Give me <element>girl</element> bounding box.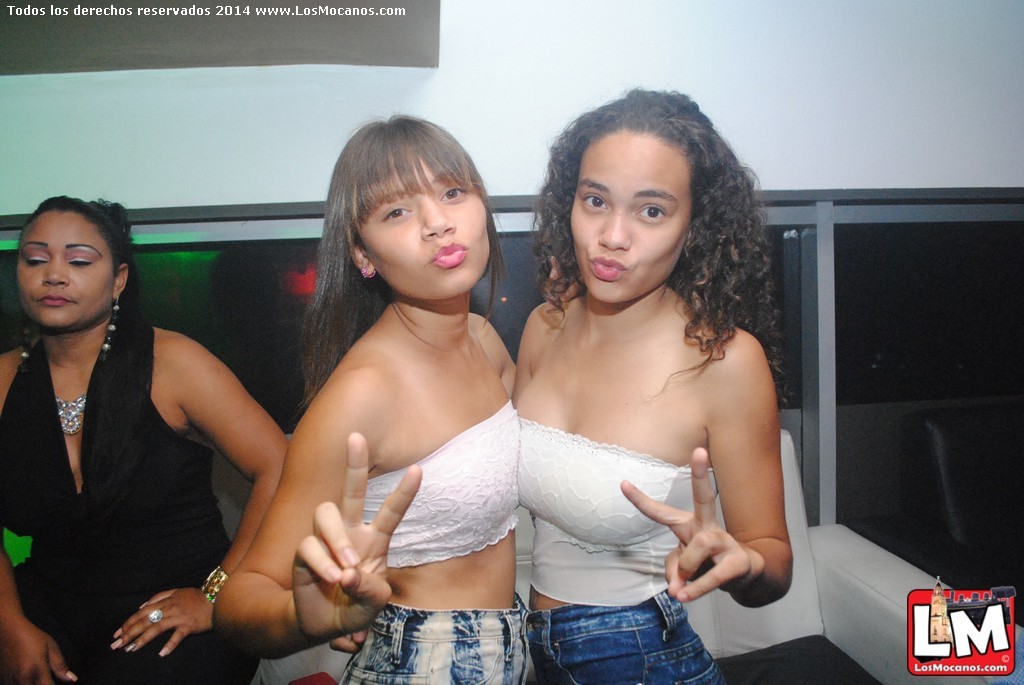
{"left": 508, "top": 88, "right": 789, "bottom": 684}.
